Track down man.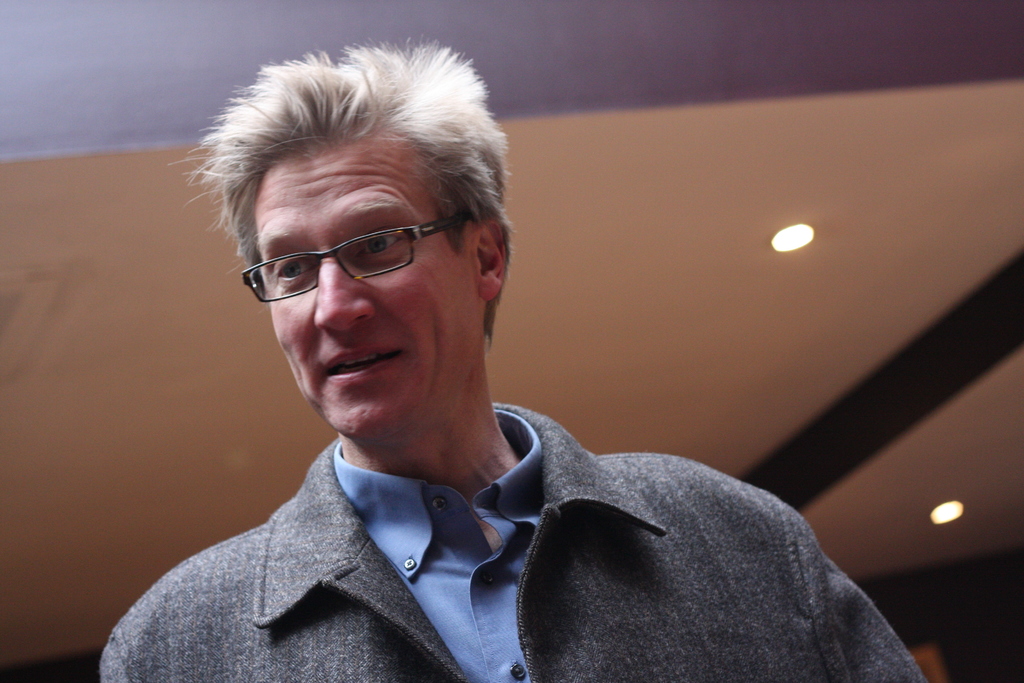
Tracked to bbox=[78, 76, 856, 682].
